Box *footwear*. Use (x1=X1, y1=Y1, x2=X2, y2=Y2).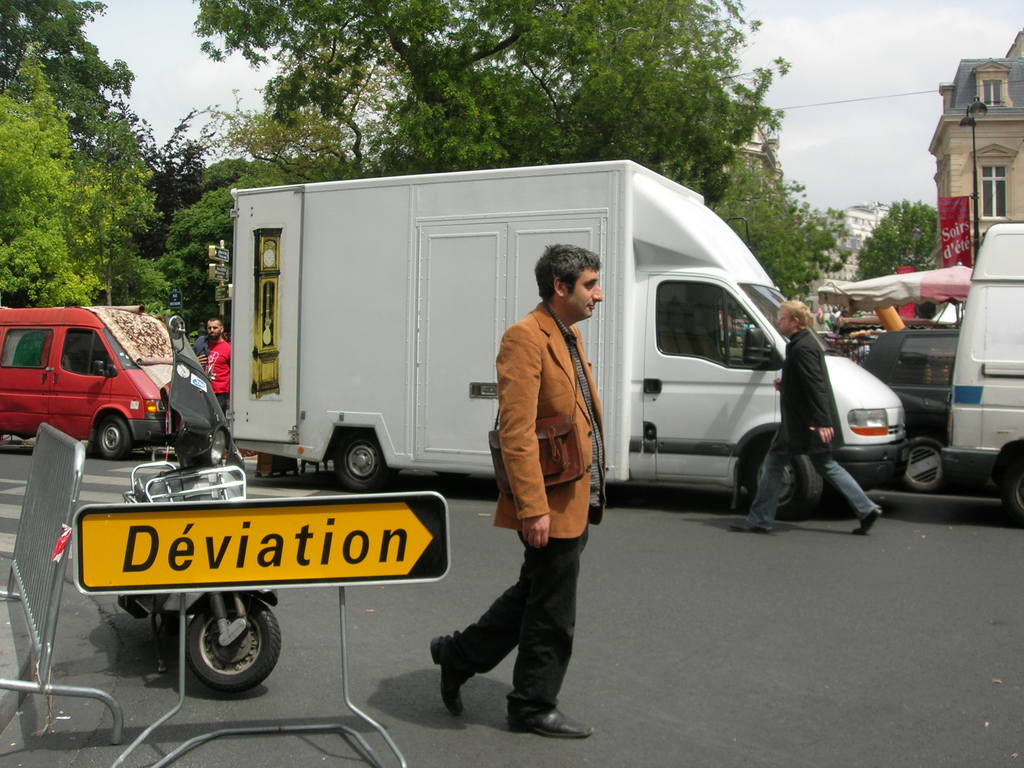
(x1=429, y1=637, x2=465, y2=718).
